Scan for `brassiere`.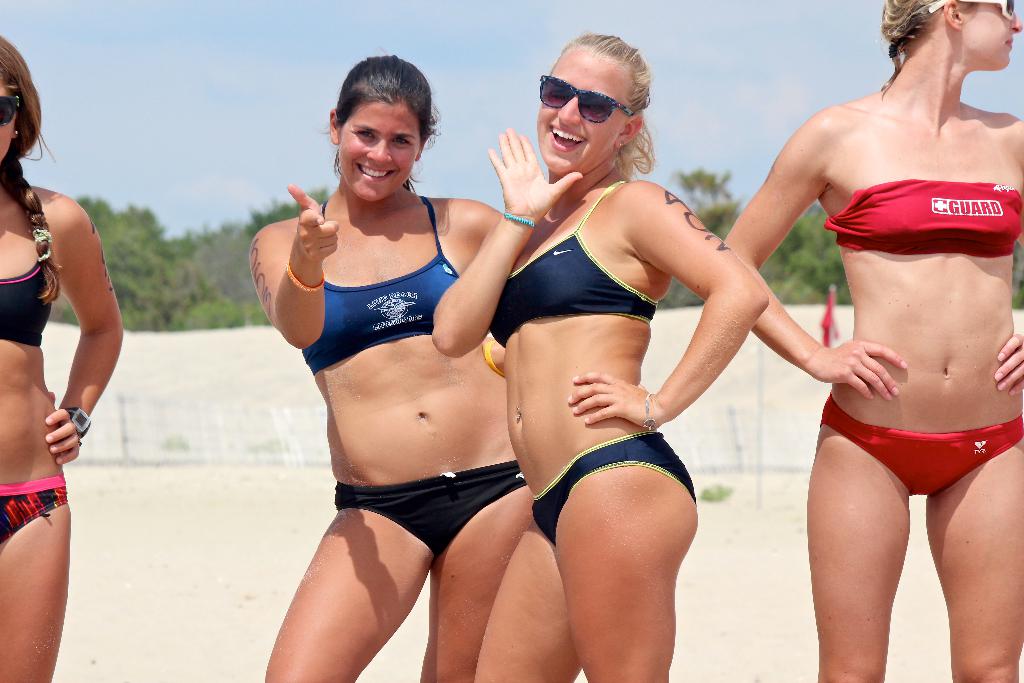
Scan result: bbox=[490, 181, 661, 347].
